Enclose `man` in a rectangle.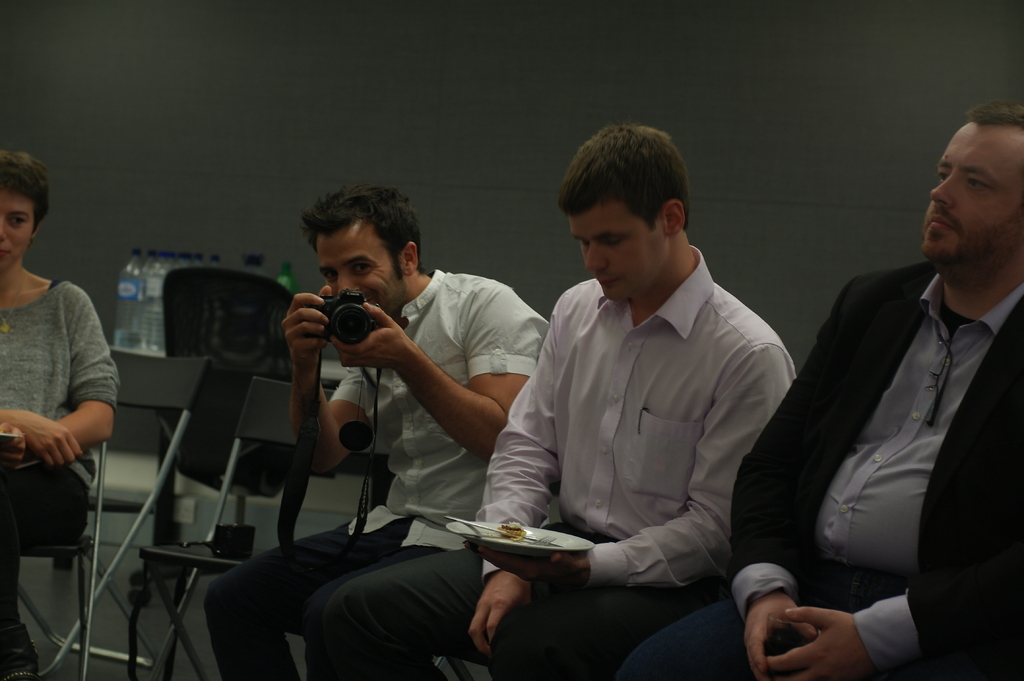
x1=315, y1=125, x2=795, y2=680.
